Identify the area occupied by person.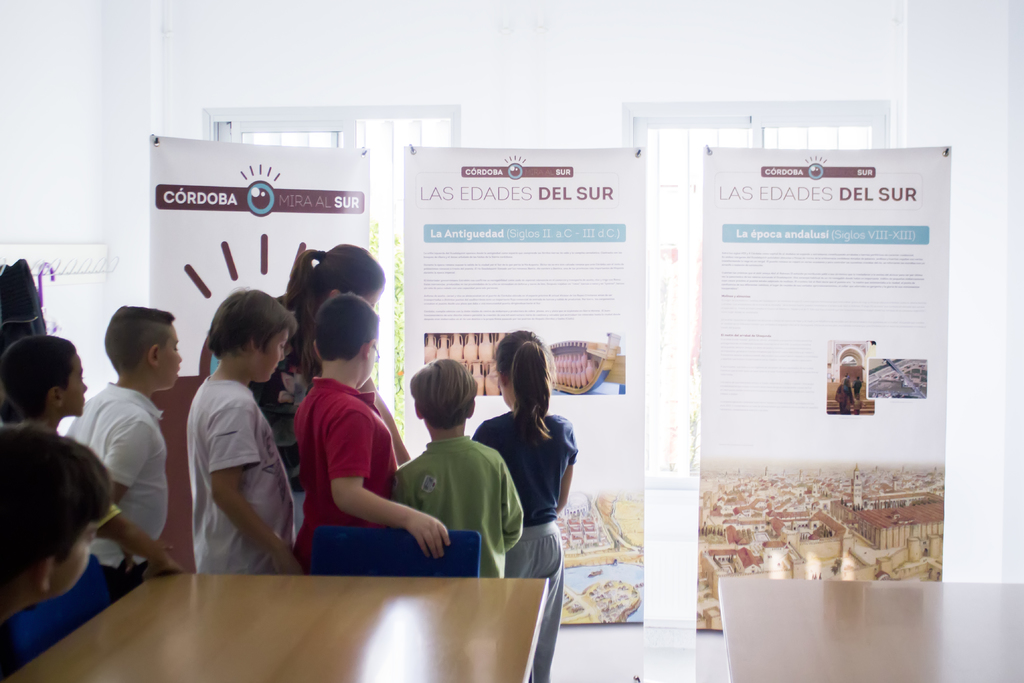
Area: [left=833, top=375, right=850, bottom=414].
